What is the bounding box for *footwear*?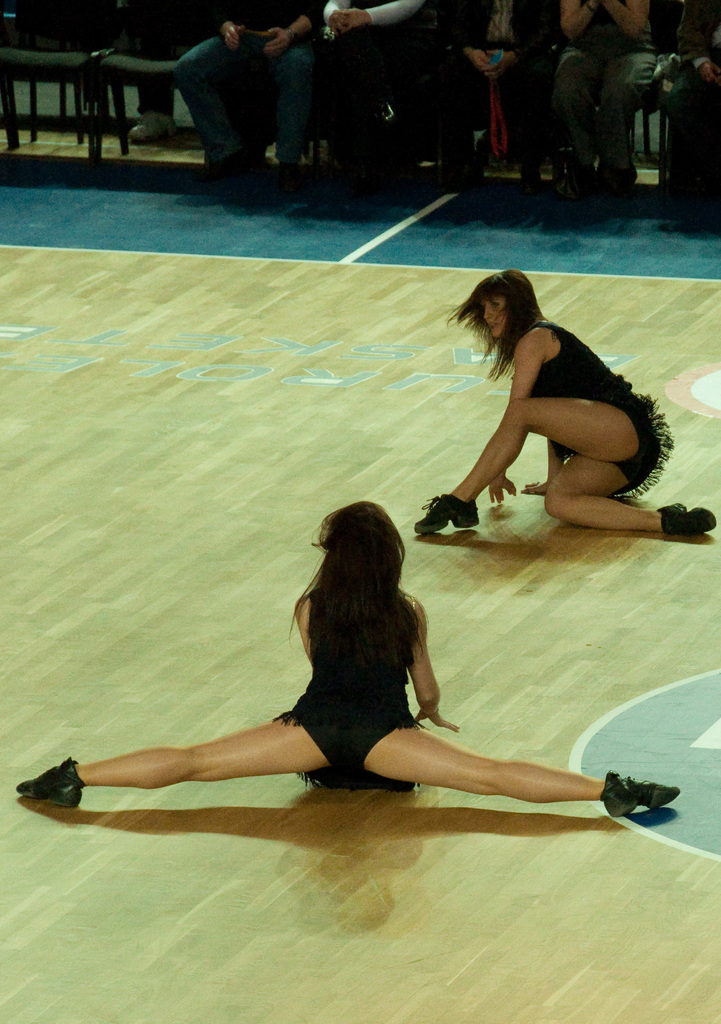
crop(5, 760, 82, 799).
